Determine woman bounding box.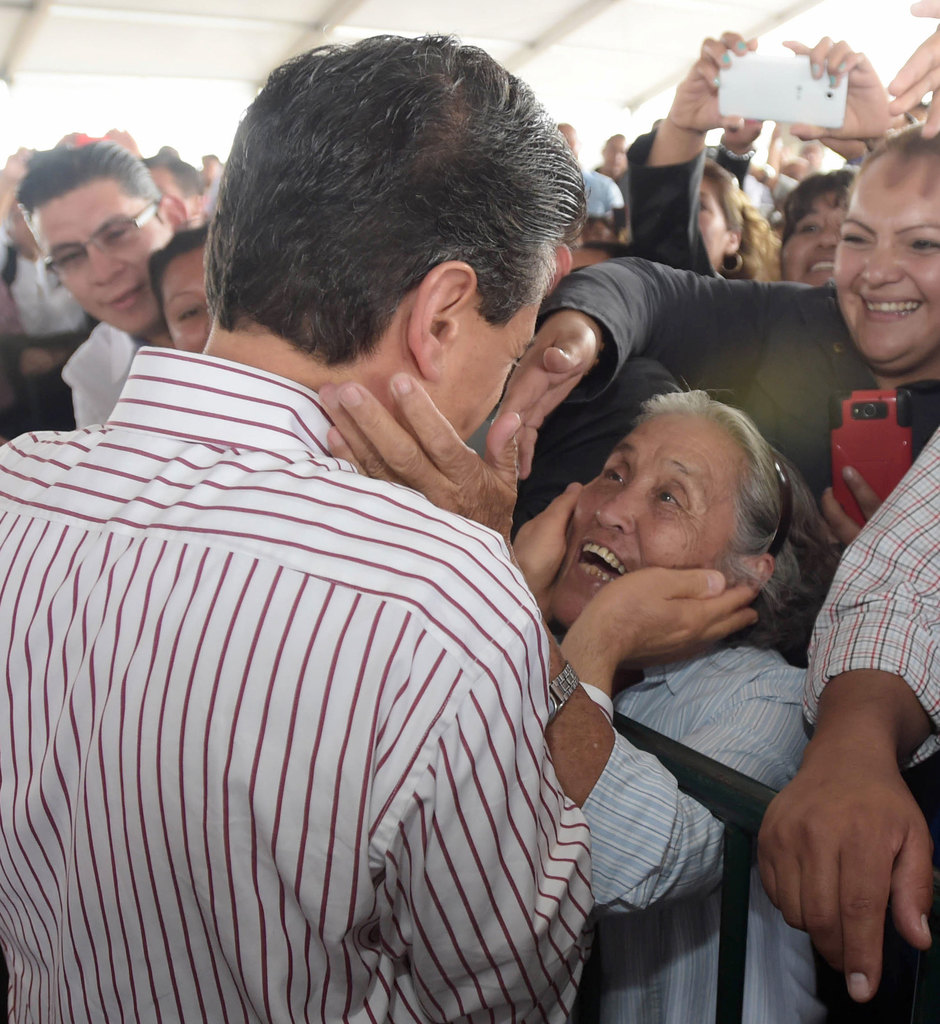
Determined: Rect(697, 146, 775, 287).
